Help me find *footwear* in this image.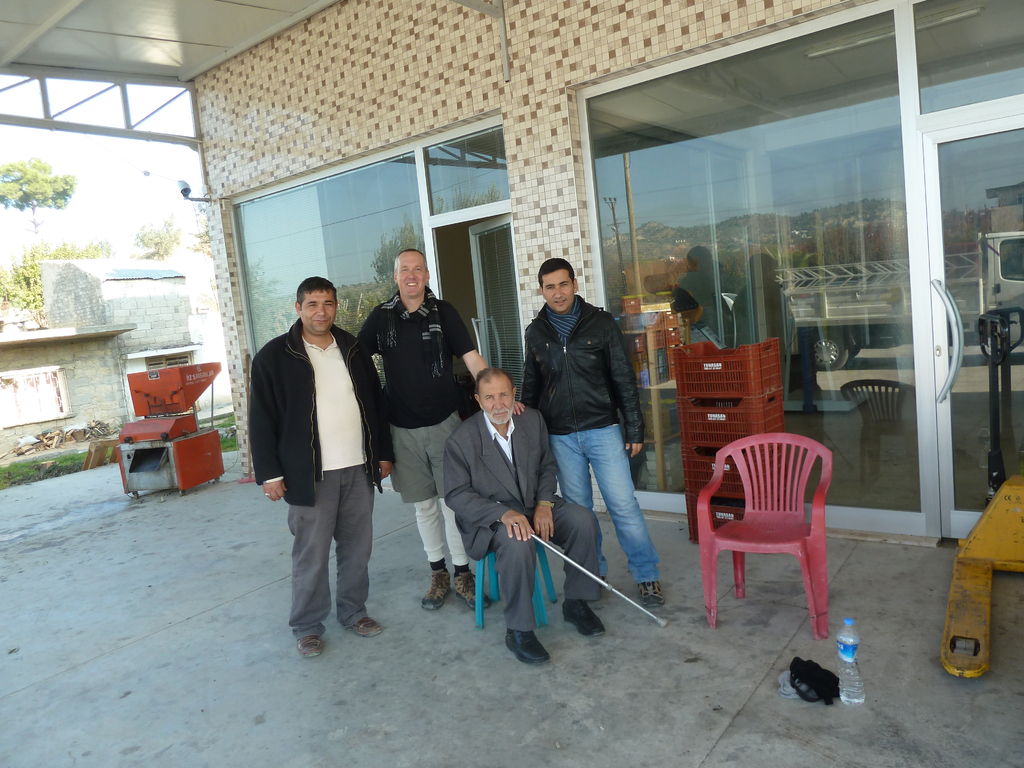
Found it: 561 597 604 636.
